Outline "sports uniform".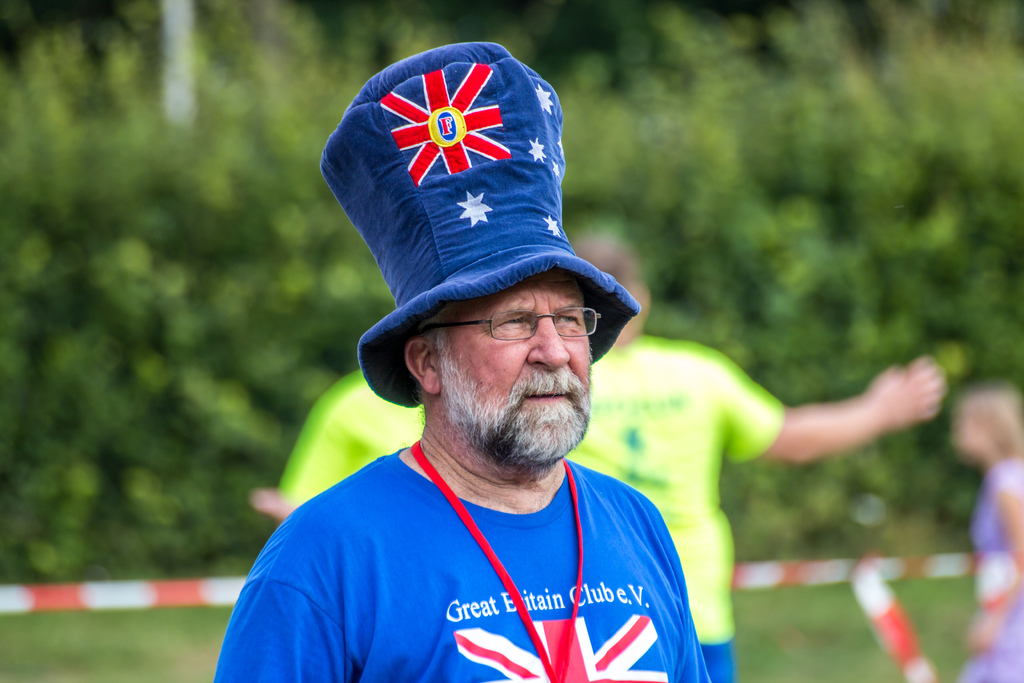
Outline: {"left": 566, "top": 324, "right": 784, "bottom": 682}.
